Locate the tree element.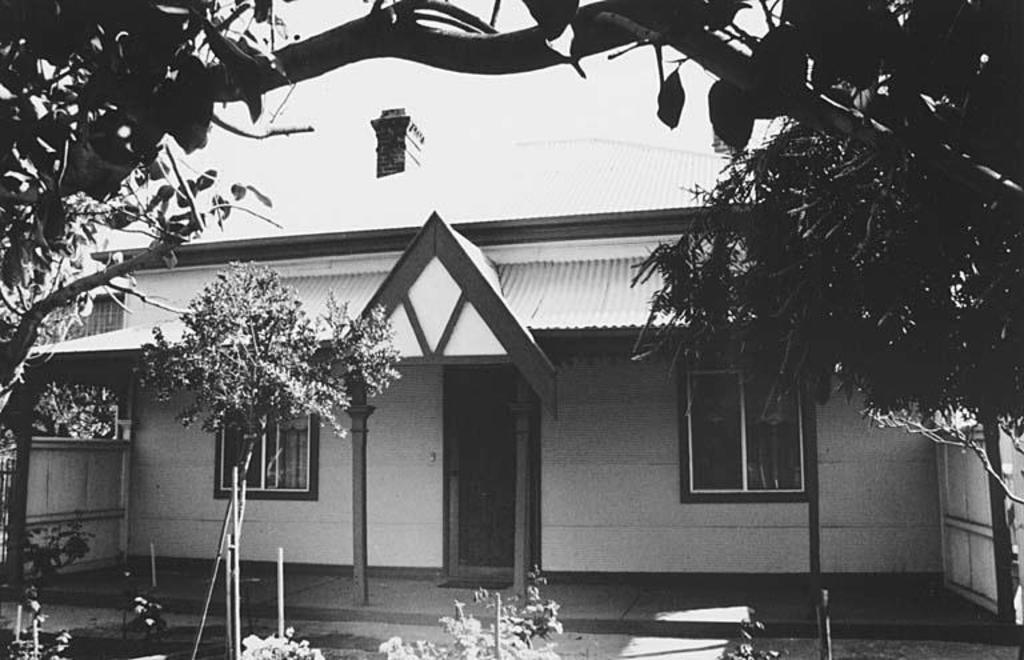
Element bbox: 0/0/1023/485.
